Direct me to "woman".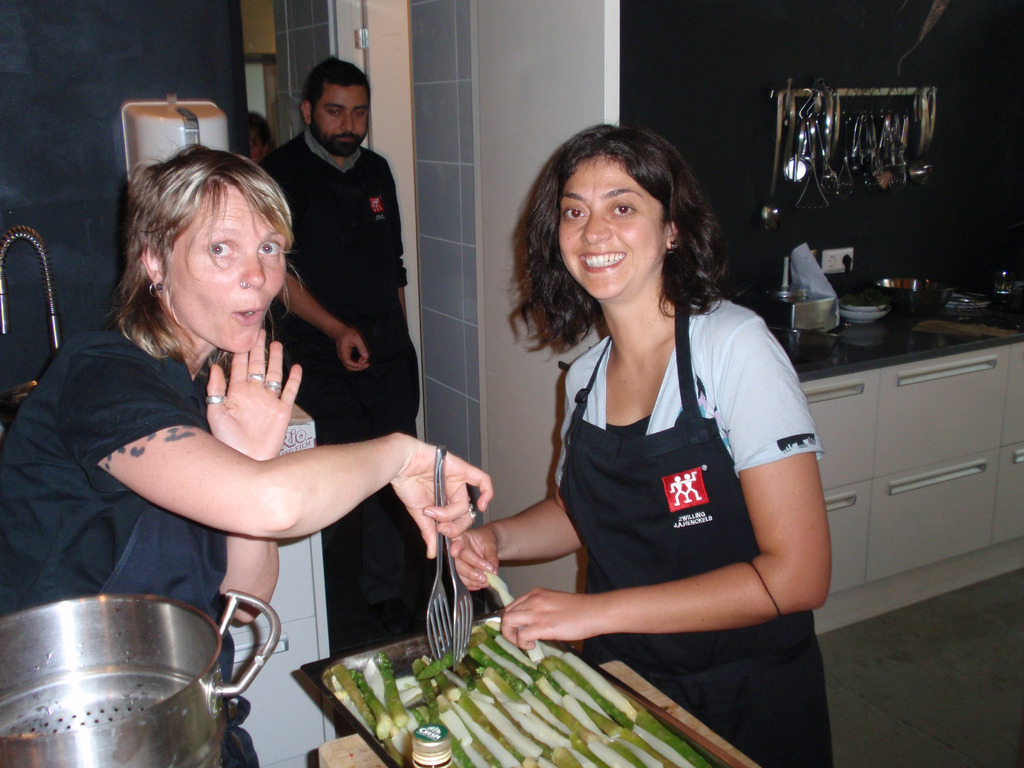
Direction: pyautogui.locateOnScreen(0, 152, 492, 594).
